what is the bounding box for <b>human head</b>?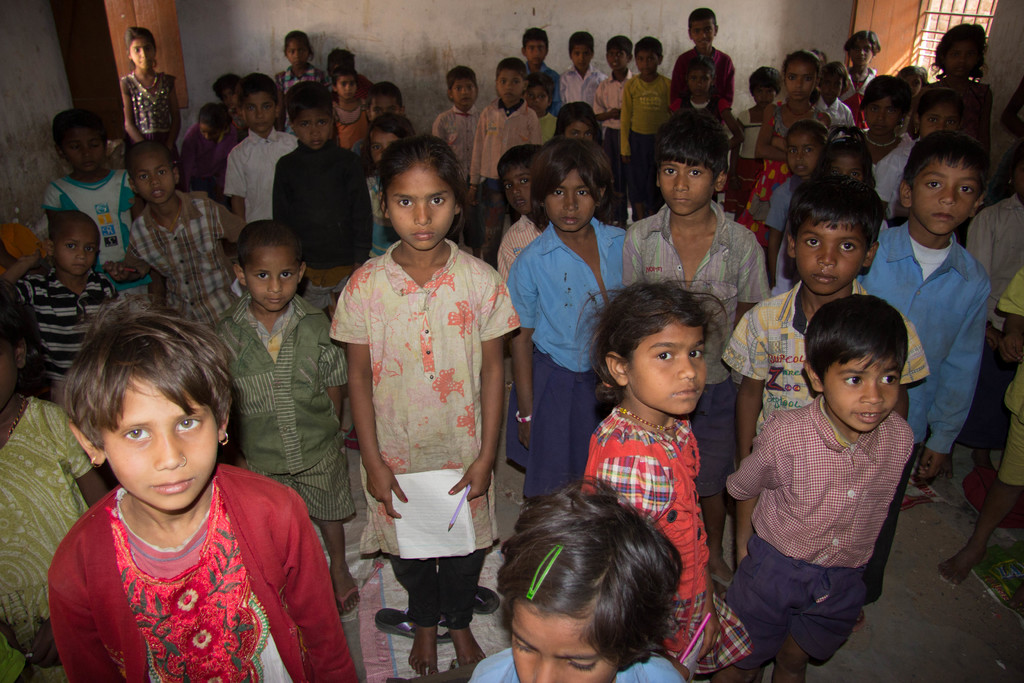
(left=520, top=24, right=552, bottom=70).
